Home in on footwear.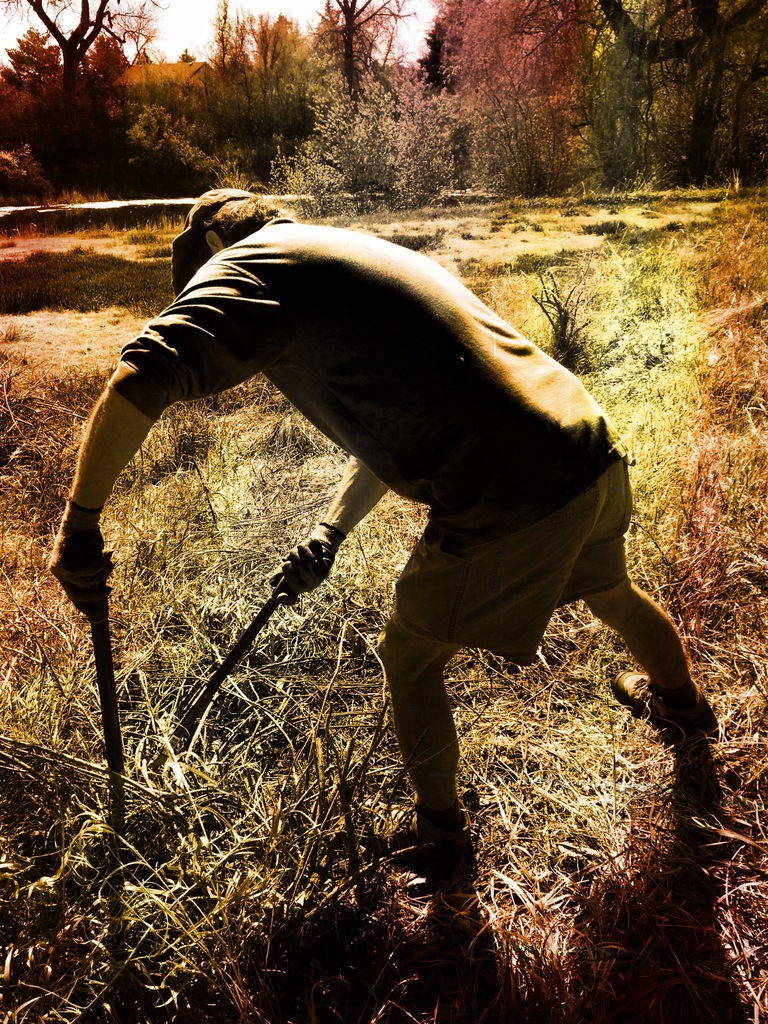
Homed in at 600/662/720/727.
